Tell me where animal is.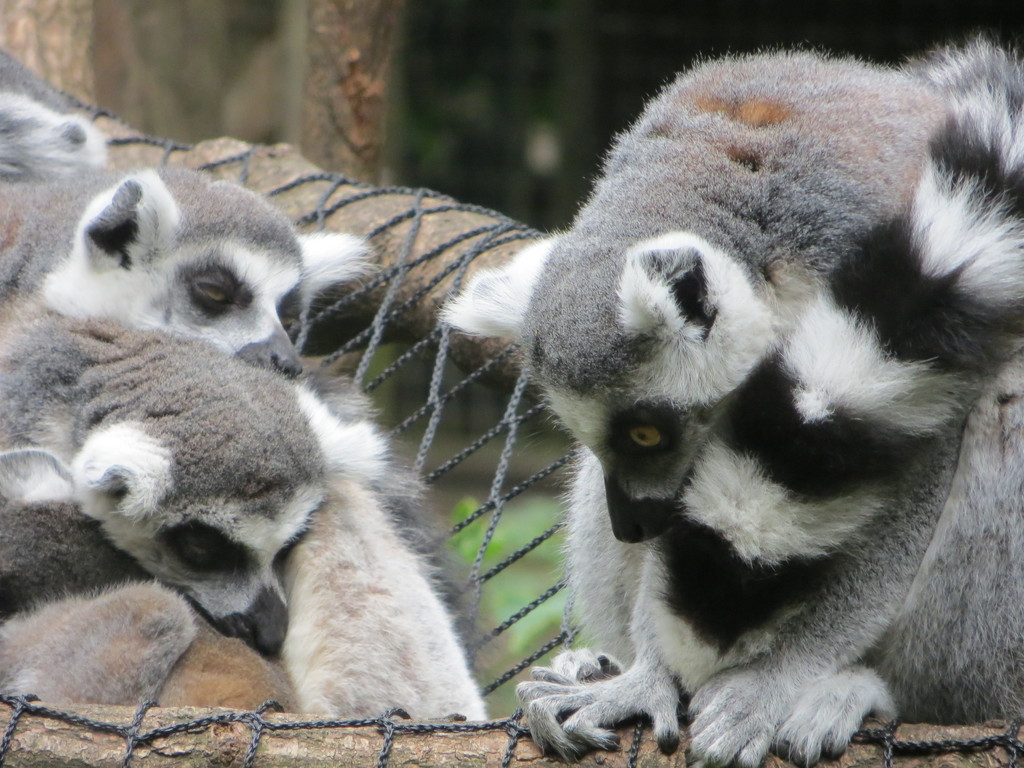
animal is at BBox(439, 32, 1023, 767).
